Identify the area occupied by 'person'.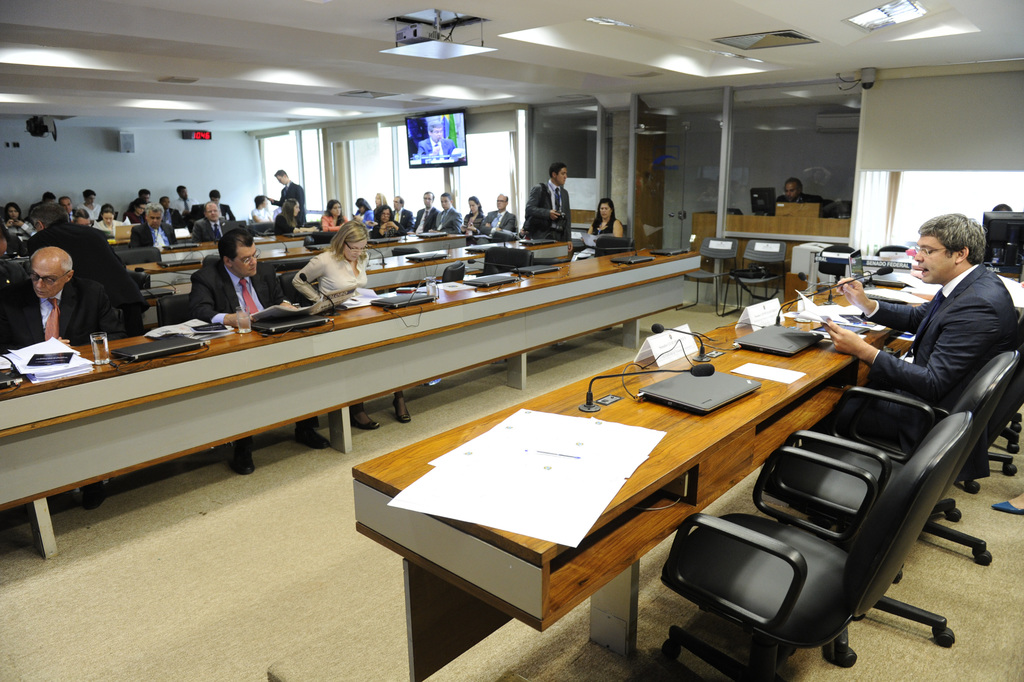
Area: box(373, 200, 404, 241).
